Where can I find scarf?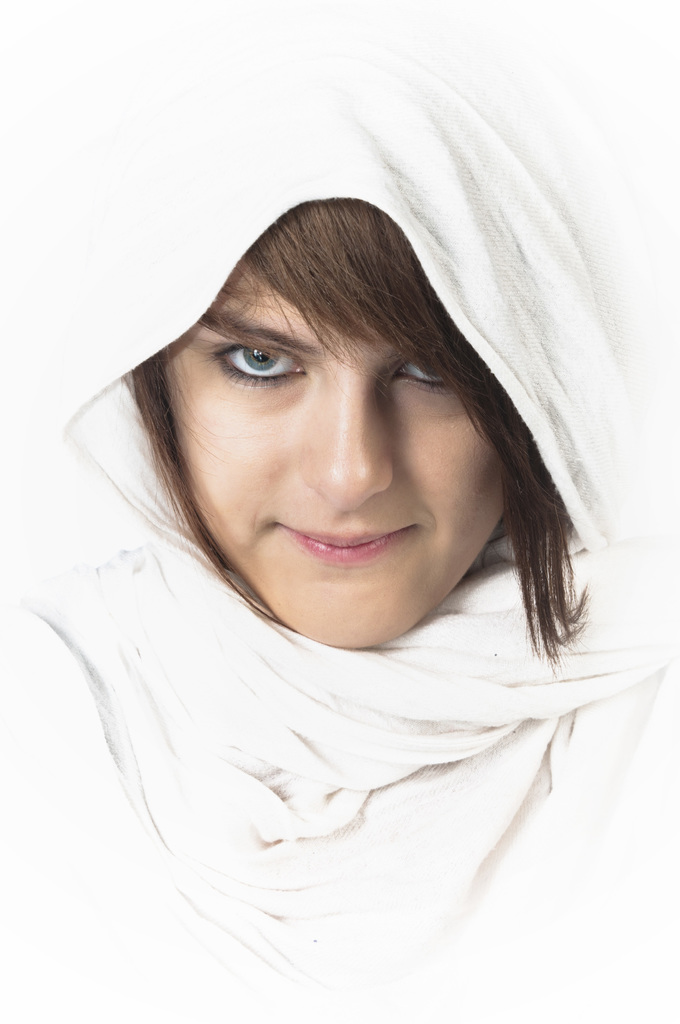
You can find it at bbox(0, 28, 679, 1023).
